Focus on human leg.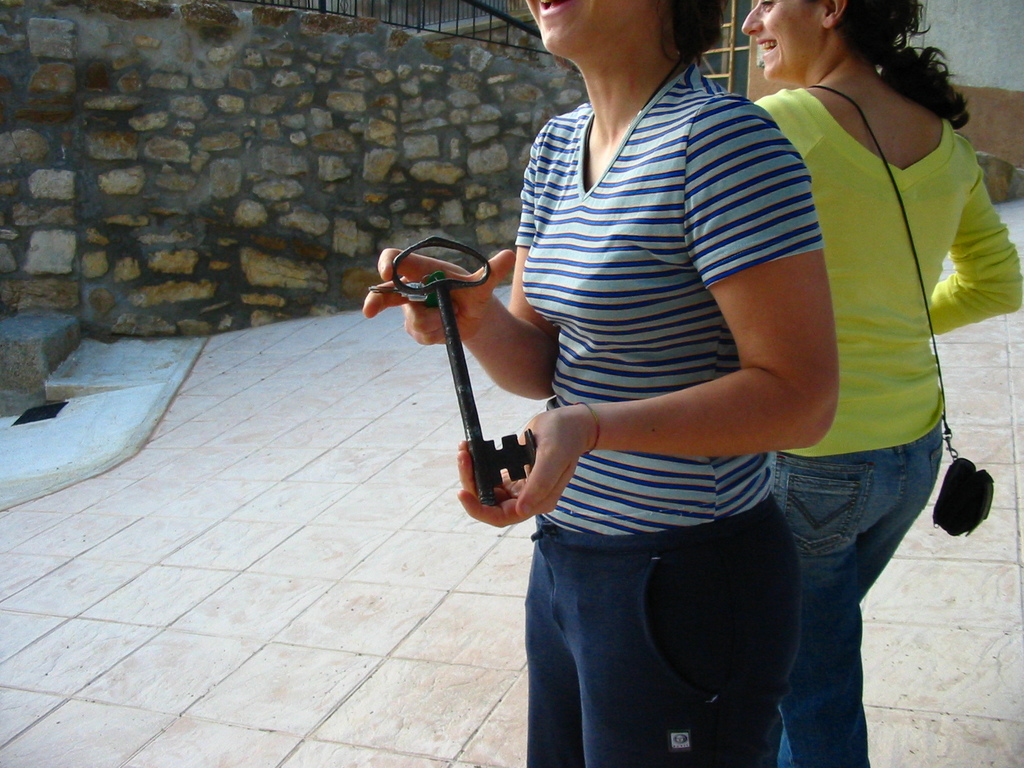
Focused at [524, 515, 572, 765].
